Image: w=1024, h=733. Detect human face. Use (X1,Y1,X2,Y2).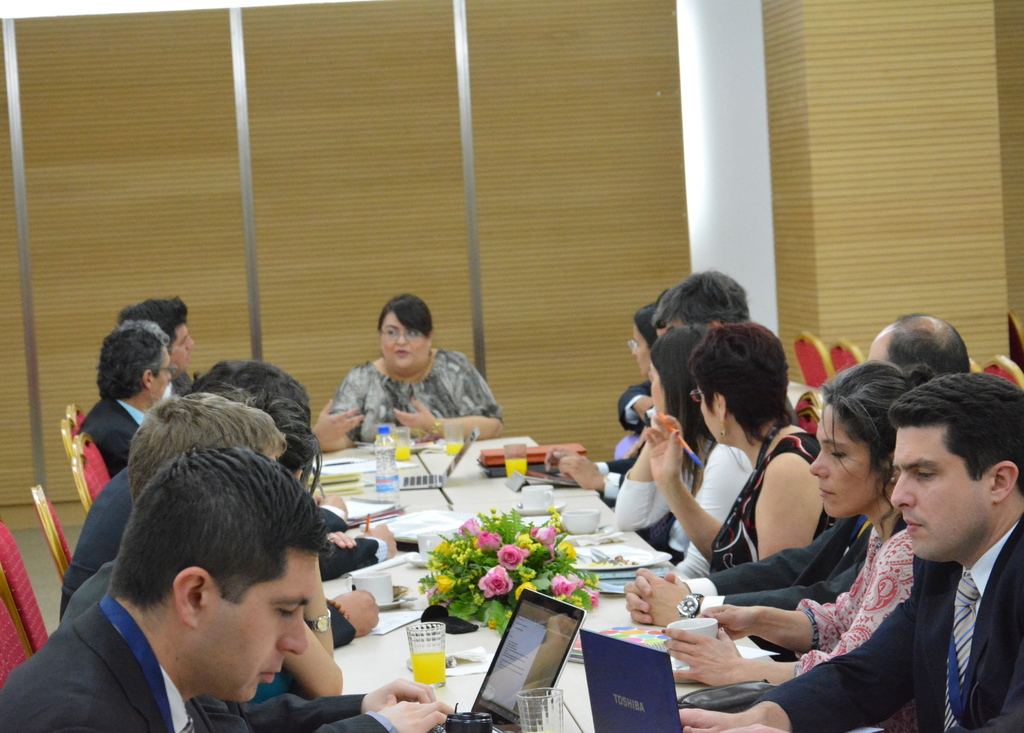
(811,402,890,516).
